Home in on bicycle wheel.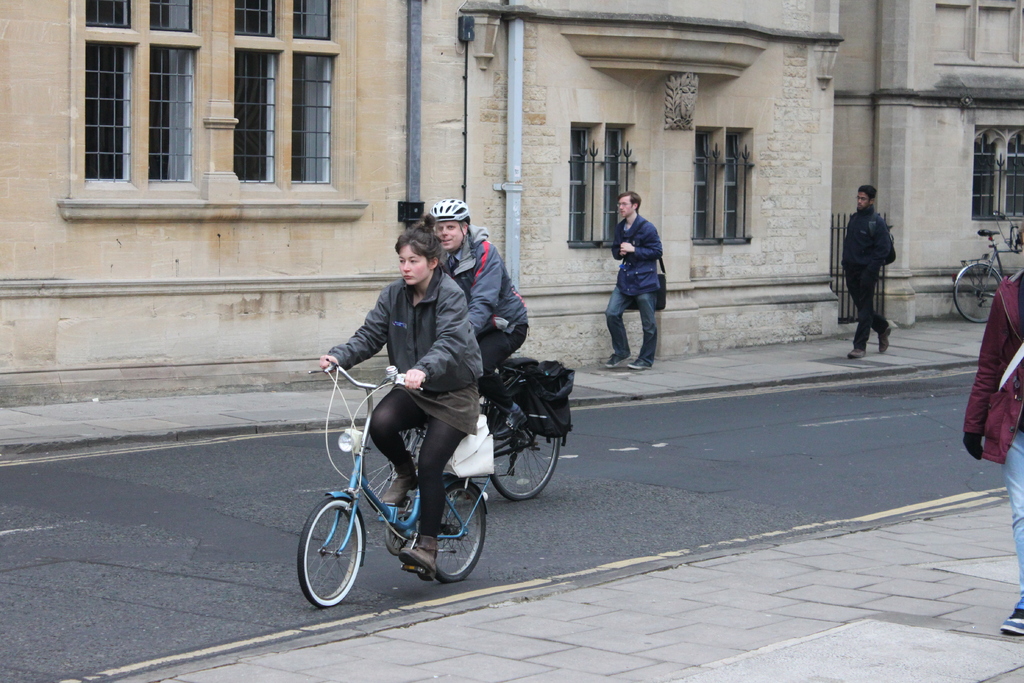
Homed in at box(486, 394, 561, 502).
